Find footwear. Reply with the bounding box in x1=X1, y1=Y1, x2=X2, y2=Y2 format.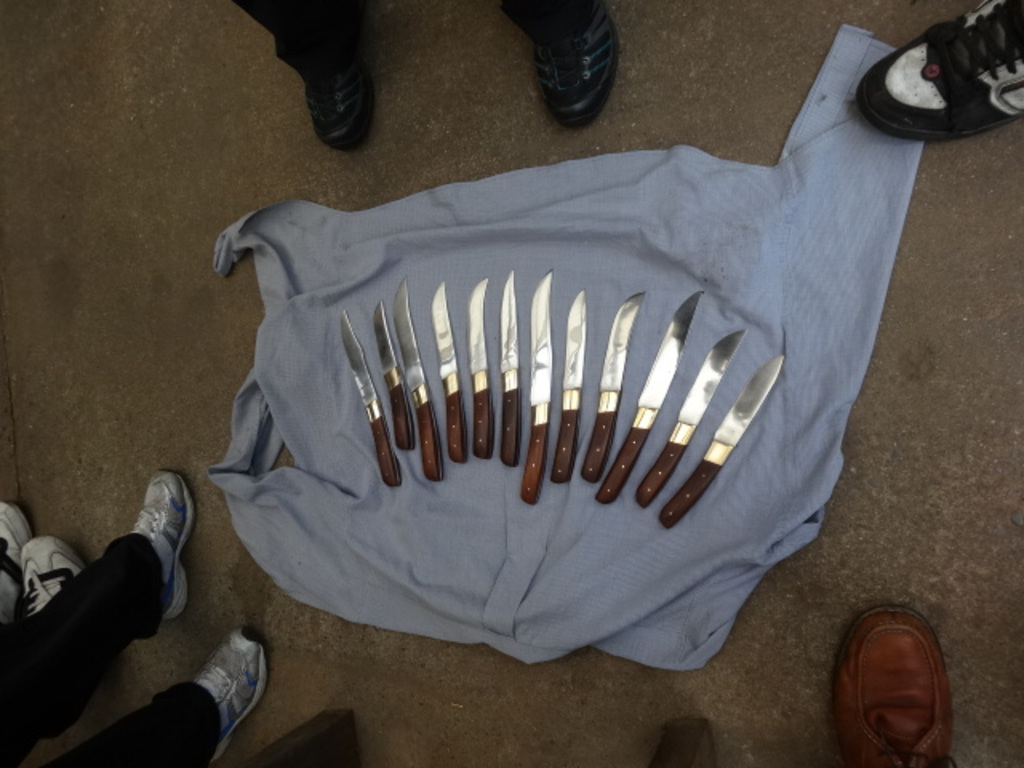
x1=517, y1=0, x2=622, y2=130.
